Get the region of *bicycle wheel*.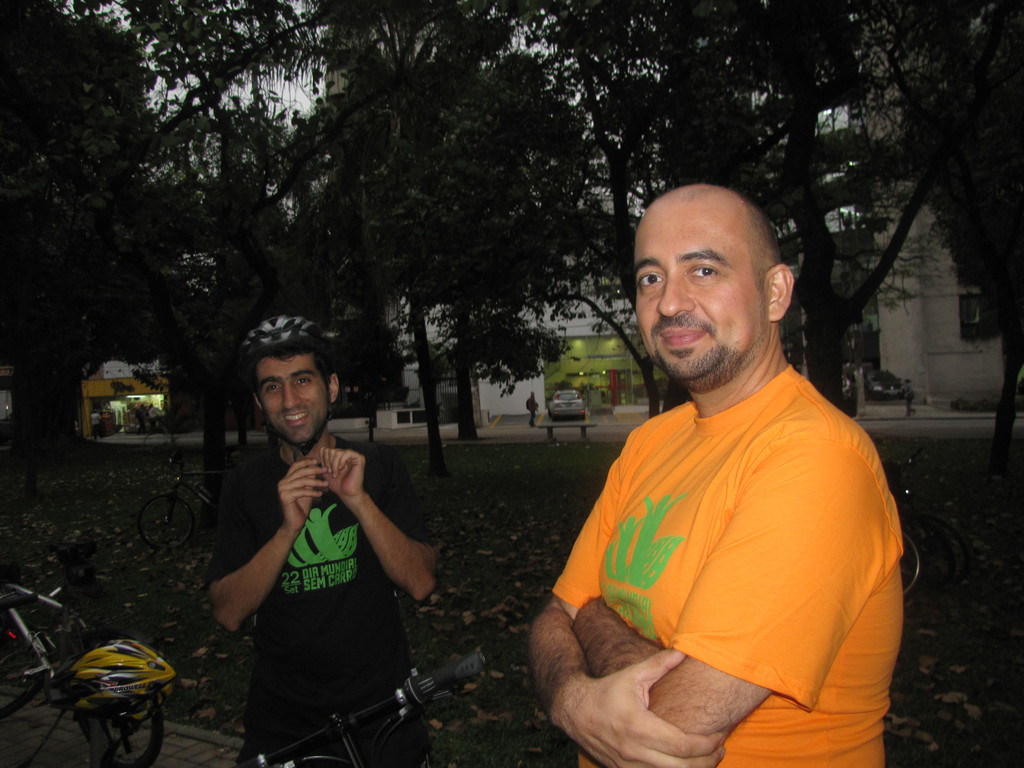
<region>0, 614, 50, 720</region>.
